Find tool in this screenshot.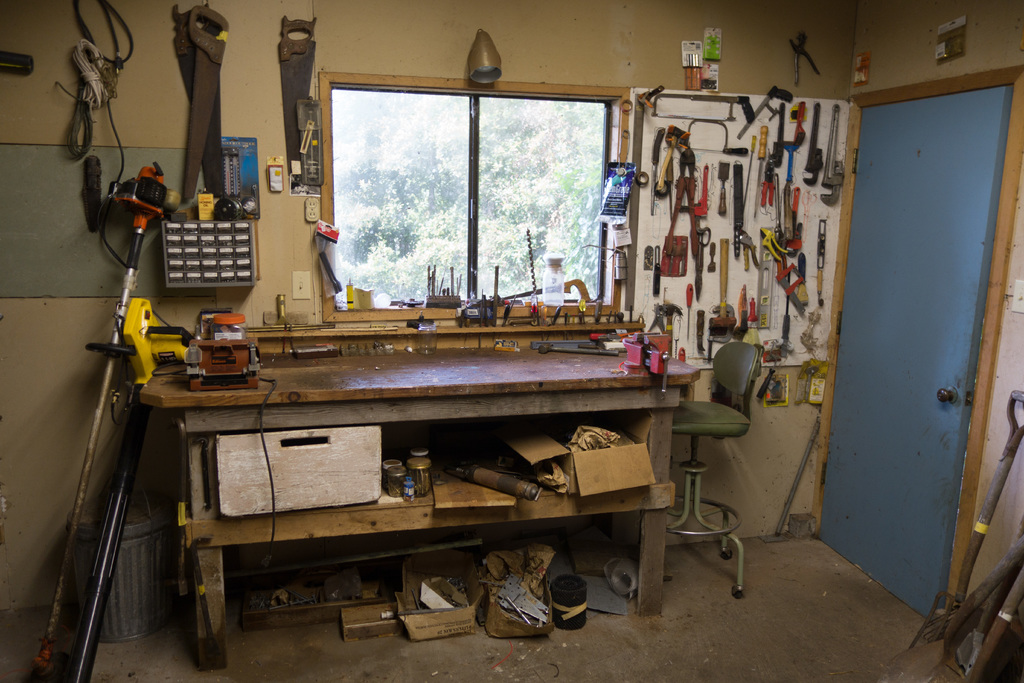
The bounding box for tool is {"left": 562, "top": 310, "right": 573, "bottom": 325}.
